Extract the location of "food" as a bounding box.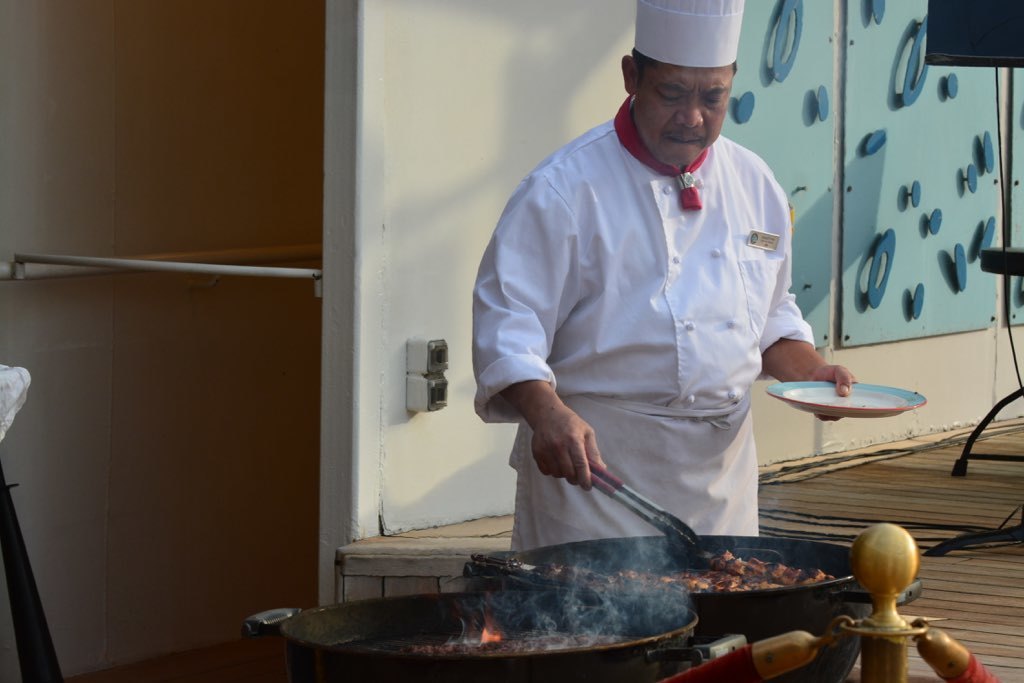
[398,636,634,653].
